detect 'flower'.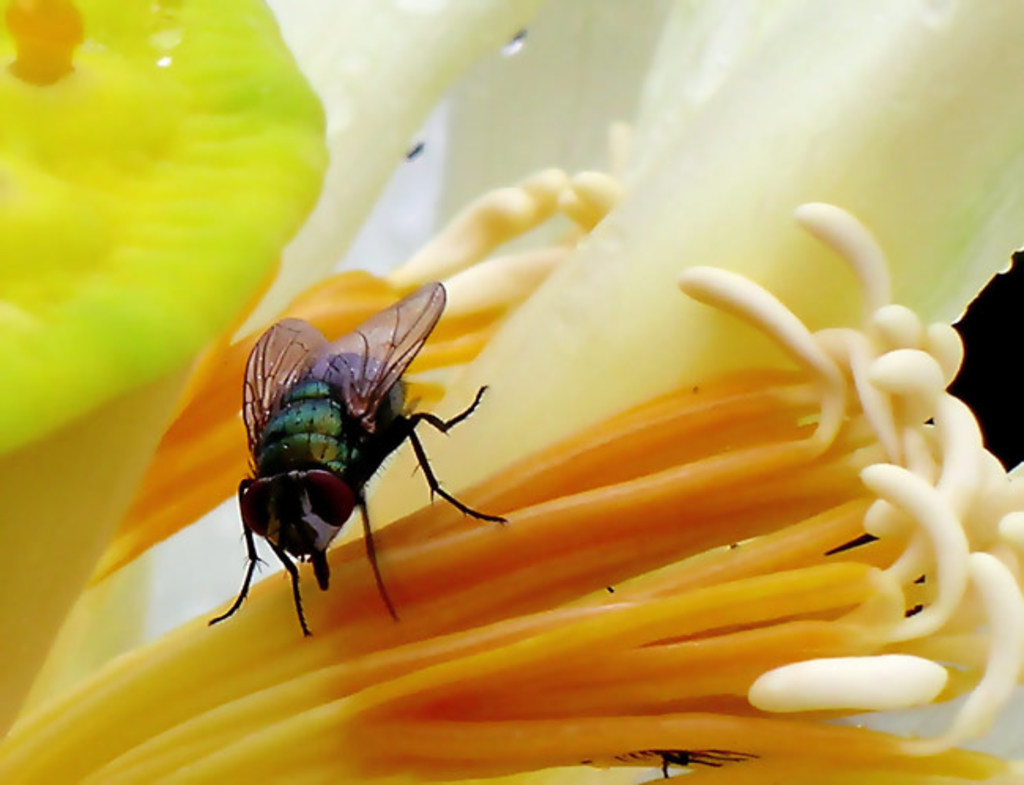
Detected at [x1=0, y1=0, x2=1022, y2=783].
